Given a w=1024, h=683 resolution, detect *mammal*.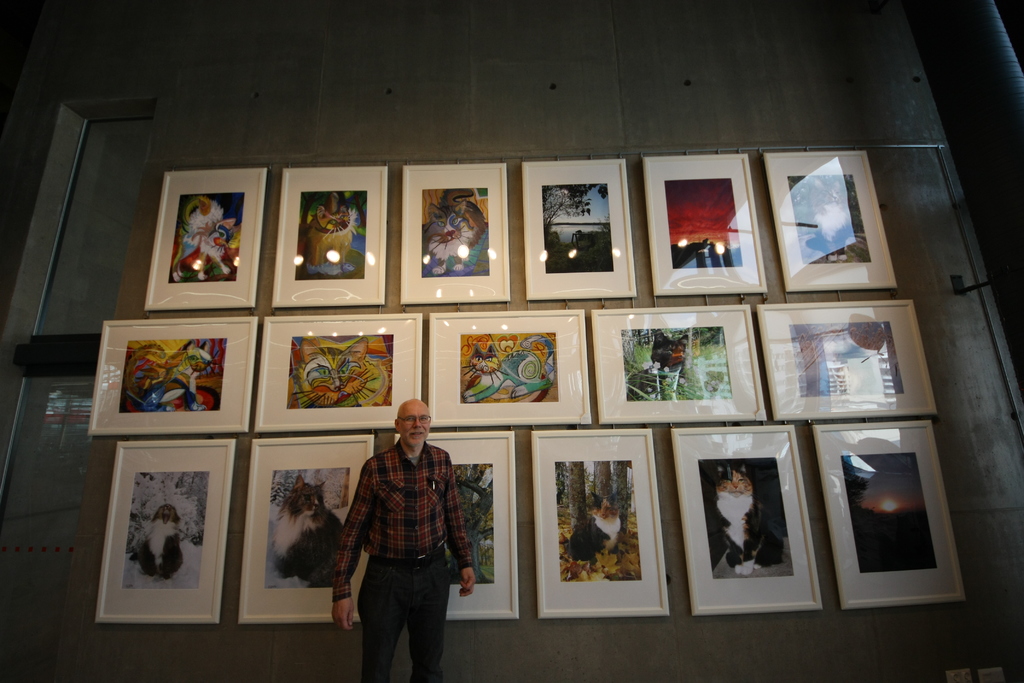
box=[627, 327, 688, 402].
